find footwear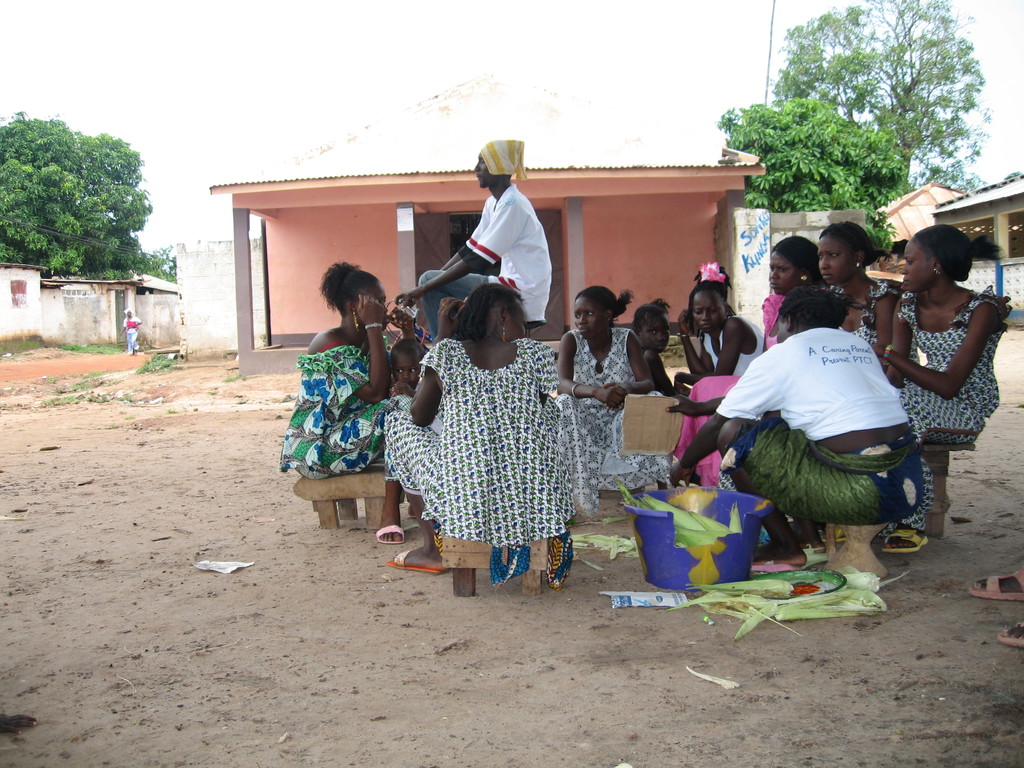
[left=378, top=521, right=404, bottom=545]
